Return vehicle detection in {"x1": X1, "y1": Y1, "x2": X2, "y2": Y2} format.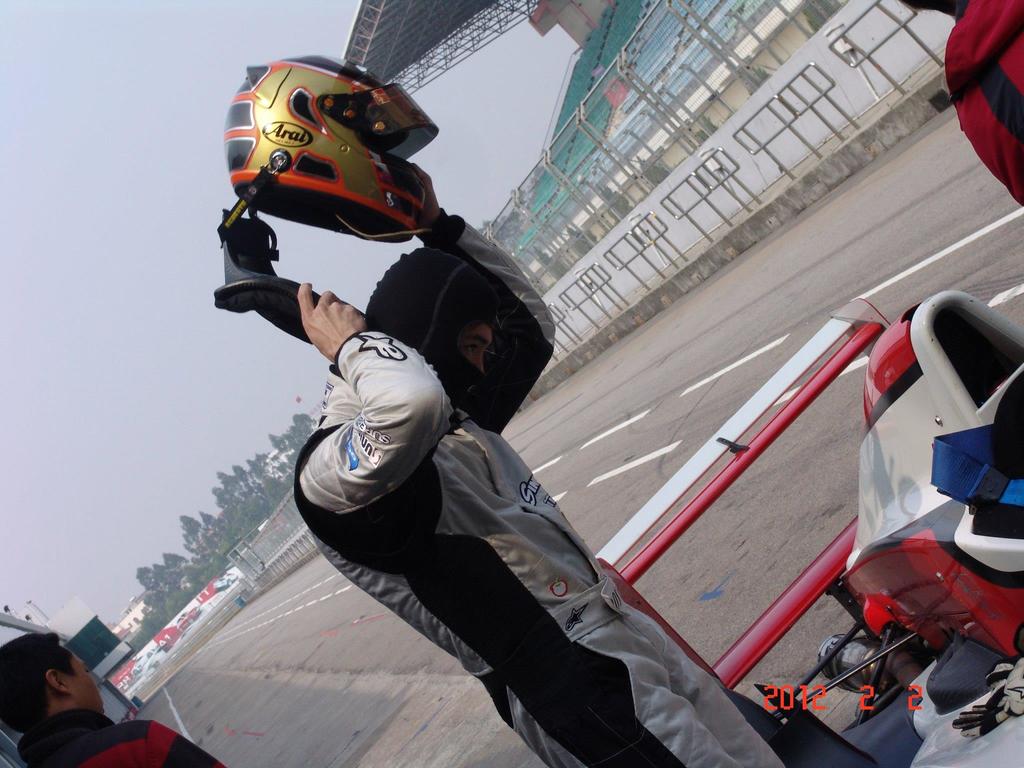
{"x1": 132, "y1": 639, "x2": 157, "y2": 675}.
